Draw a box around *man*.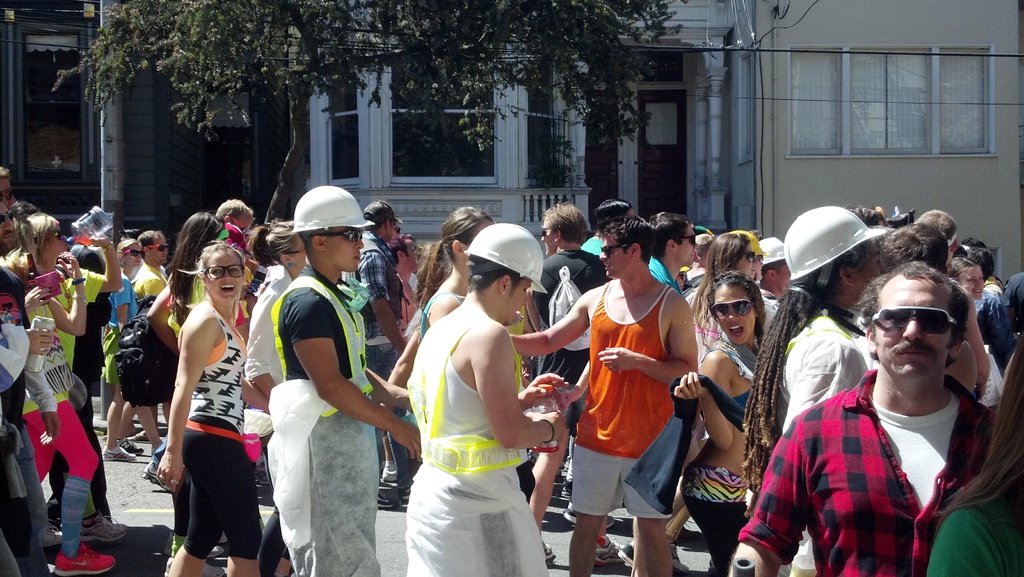
<bbox>406, 223, 562, 576</bbox>.
